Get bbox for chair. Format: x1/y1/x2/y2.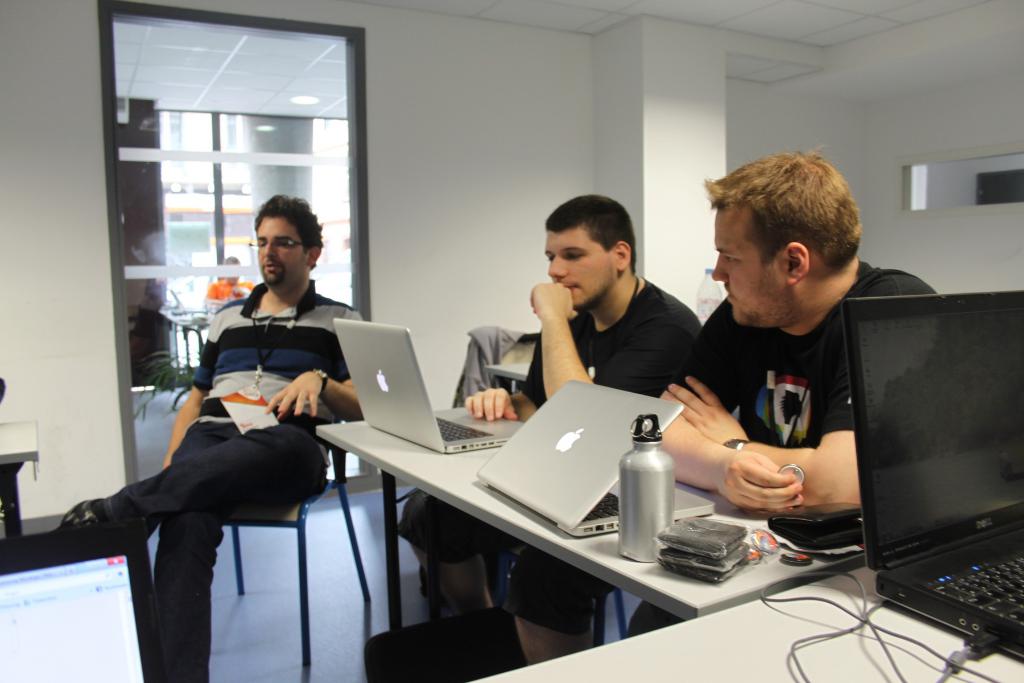
225/445/372/663.
